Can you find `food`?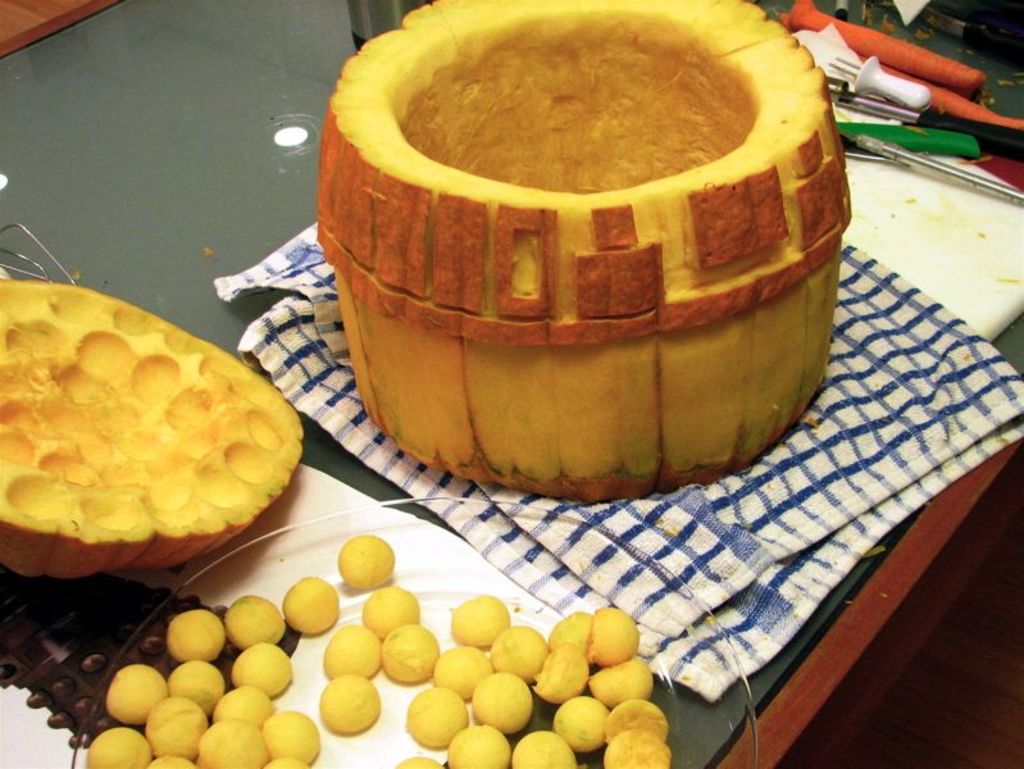
Yes, bounding box: {"x1": 378, "y1": 616, "x2": 443, "y2": 691}.
